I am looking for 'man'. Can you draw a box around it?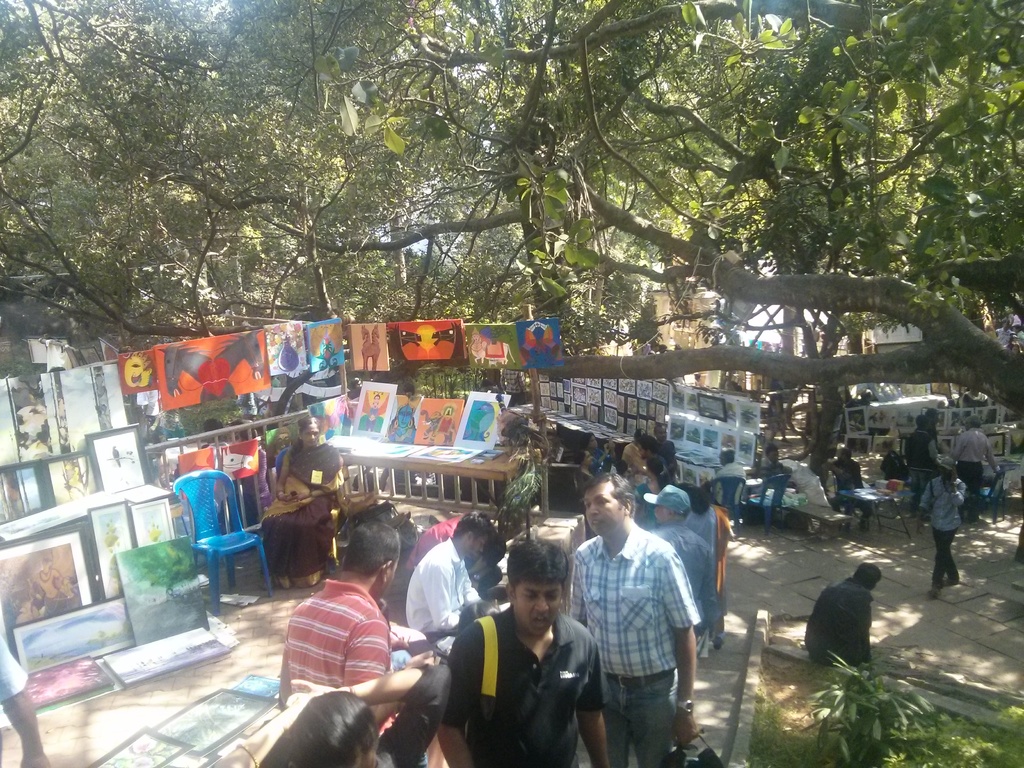
Sure, the bounding box is region(273, 524, 420, 714).
